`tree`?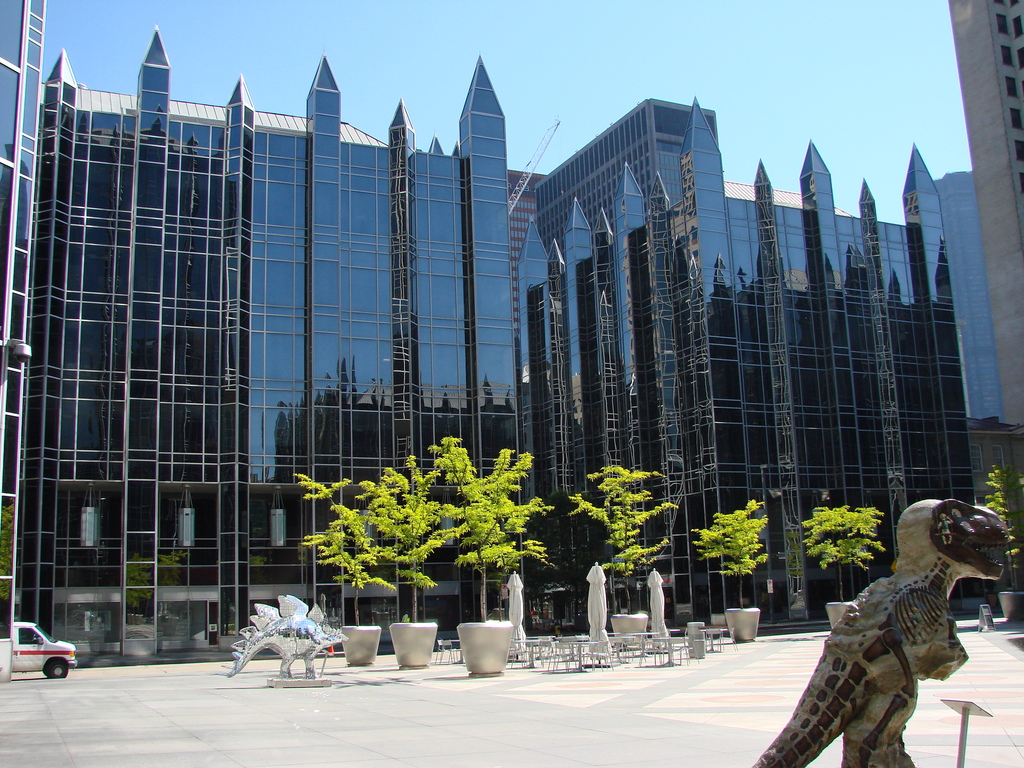
x1=292, y1=458, x2=472, y2=625
